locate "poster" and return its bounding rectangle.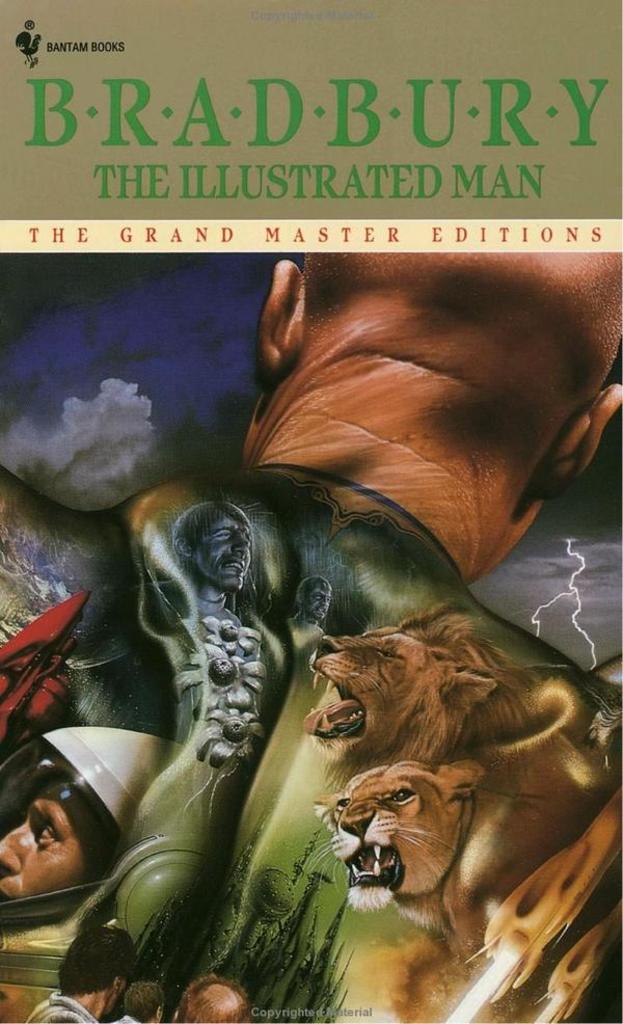
crop(2, 0, 622, 1023).
